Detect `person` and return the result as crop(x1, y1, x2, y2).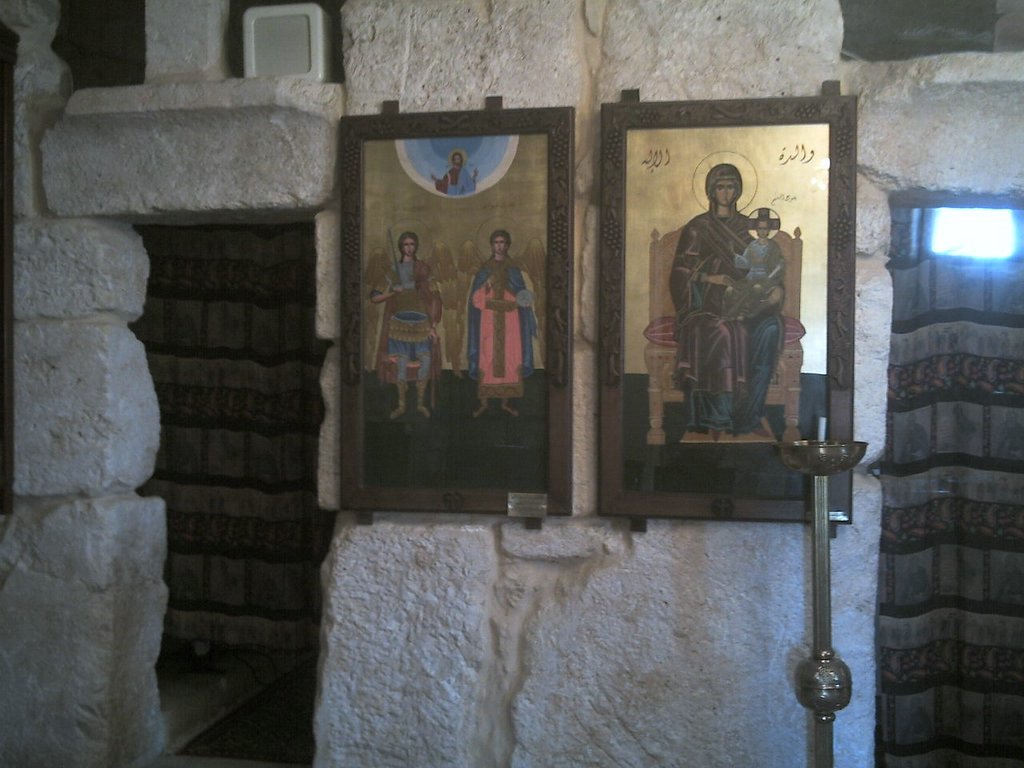
crop(424, 152, 485, 193).
